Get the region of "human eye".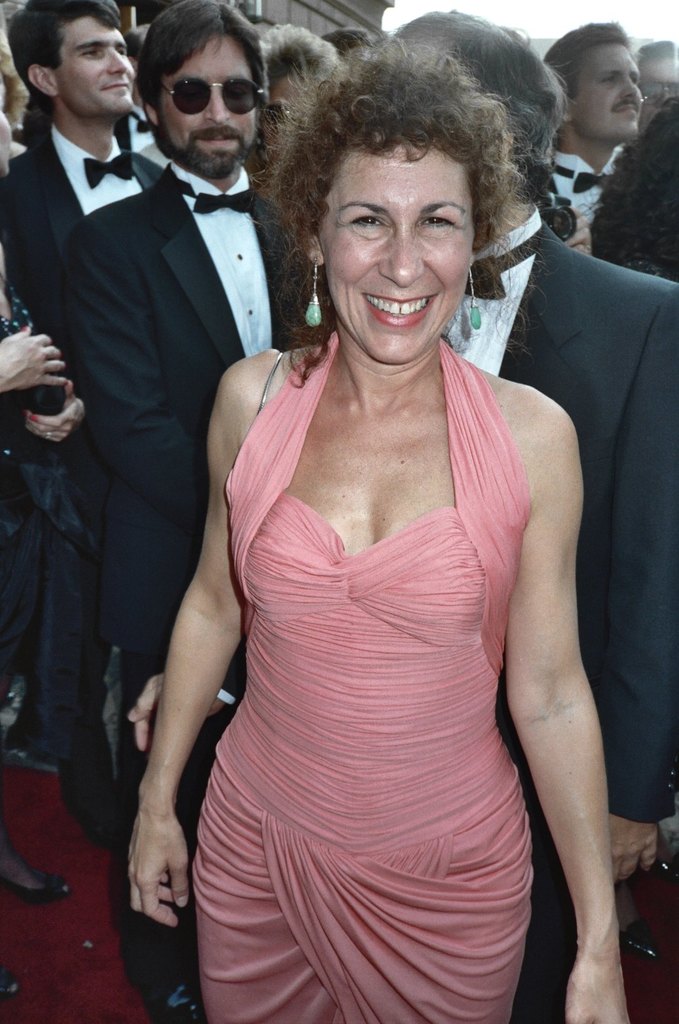
box(177, 85, 202, 101).
